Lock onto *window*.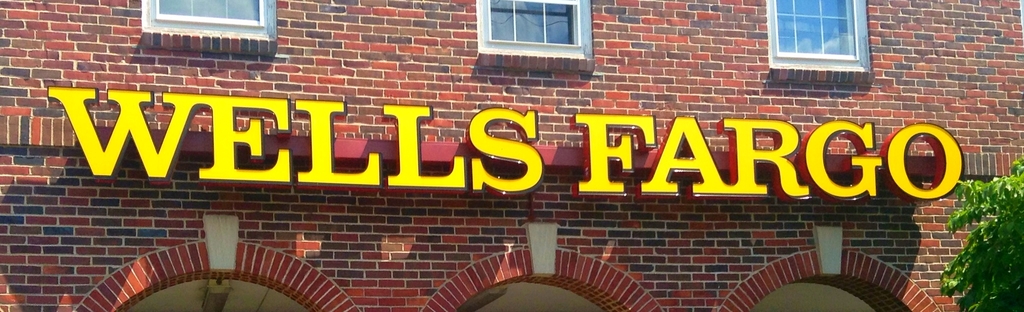
Locked: <box>138,1,276,59</box>.
